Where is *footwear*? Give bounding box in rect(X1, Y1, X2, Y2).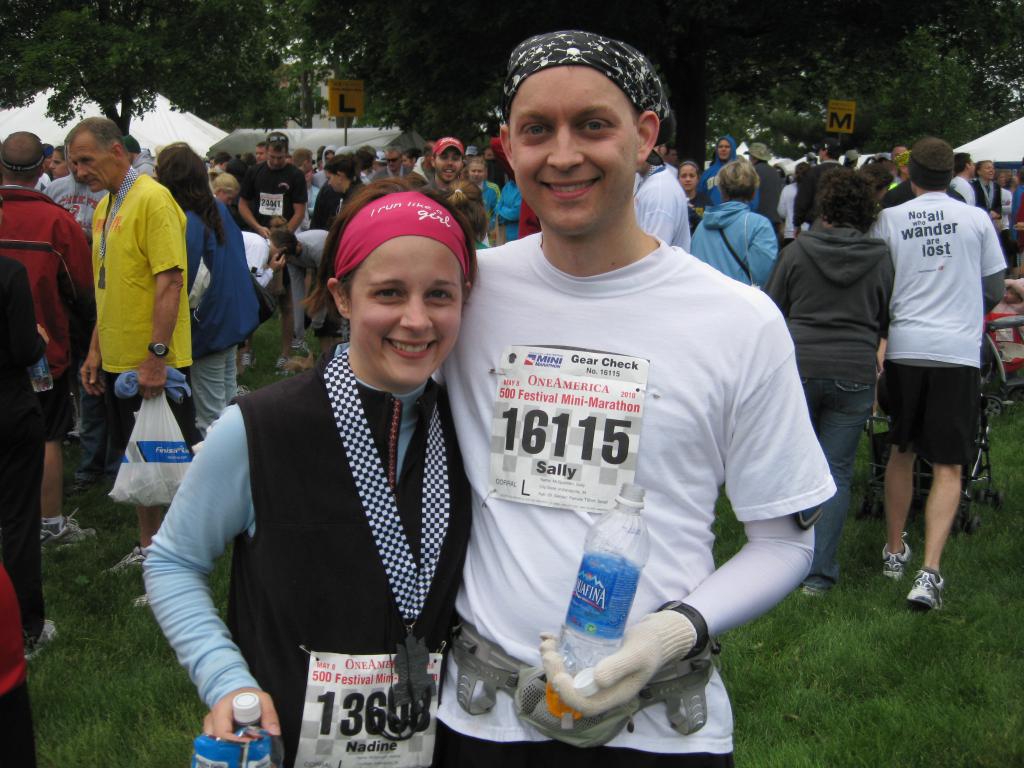
rect(67, 419, 81, 438).
